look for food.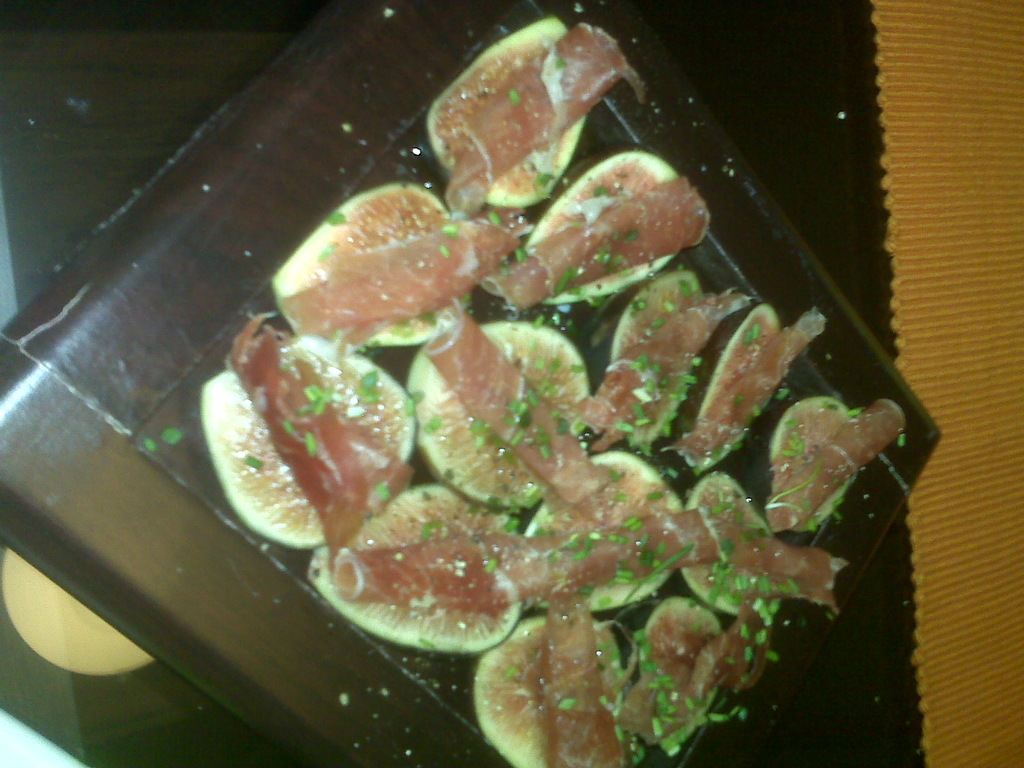
Found: bbox=[187, 0, 920, 767].
